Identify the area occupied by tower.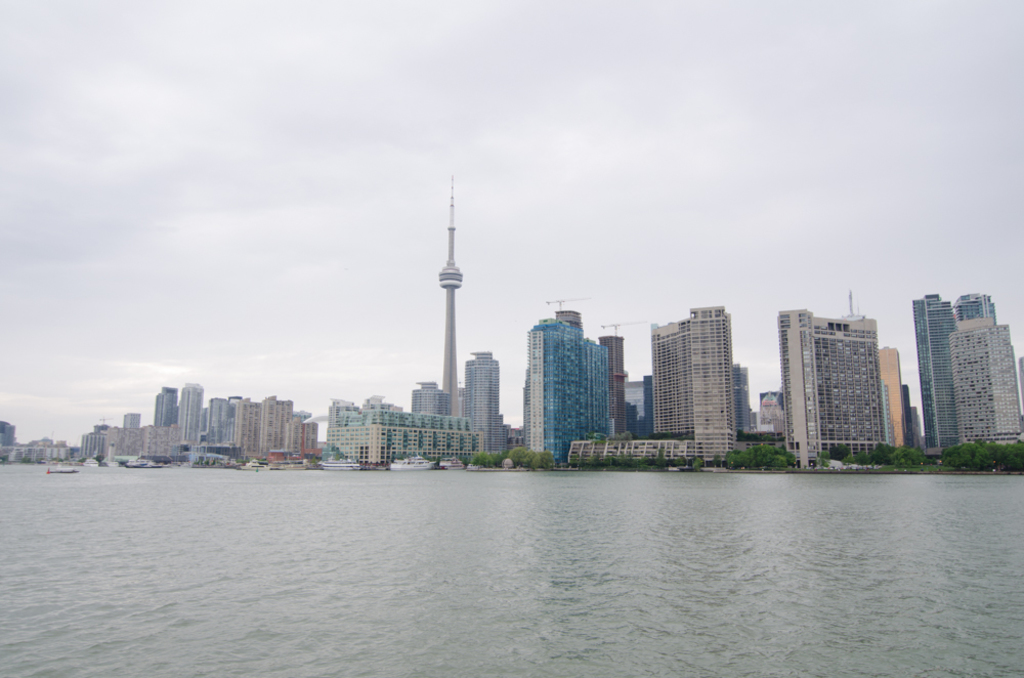
Area: left=908, top=293, right=961, bottom=458.
